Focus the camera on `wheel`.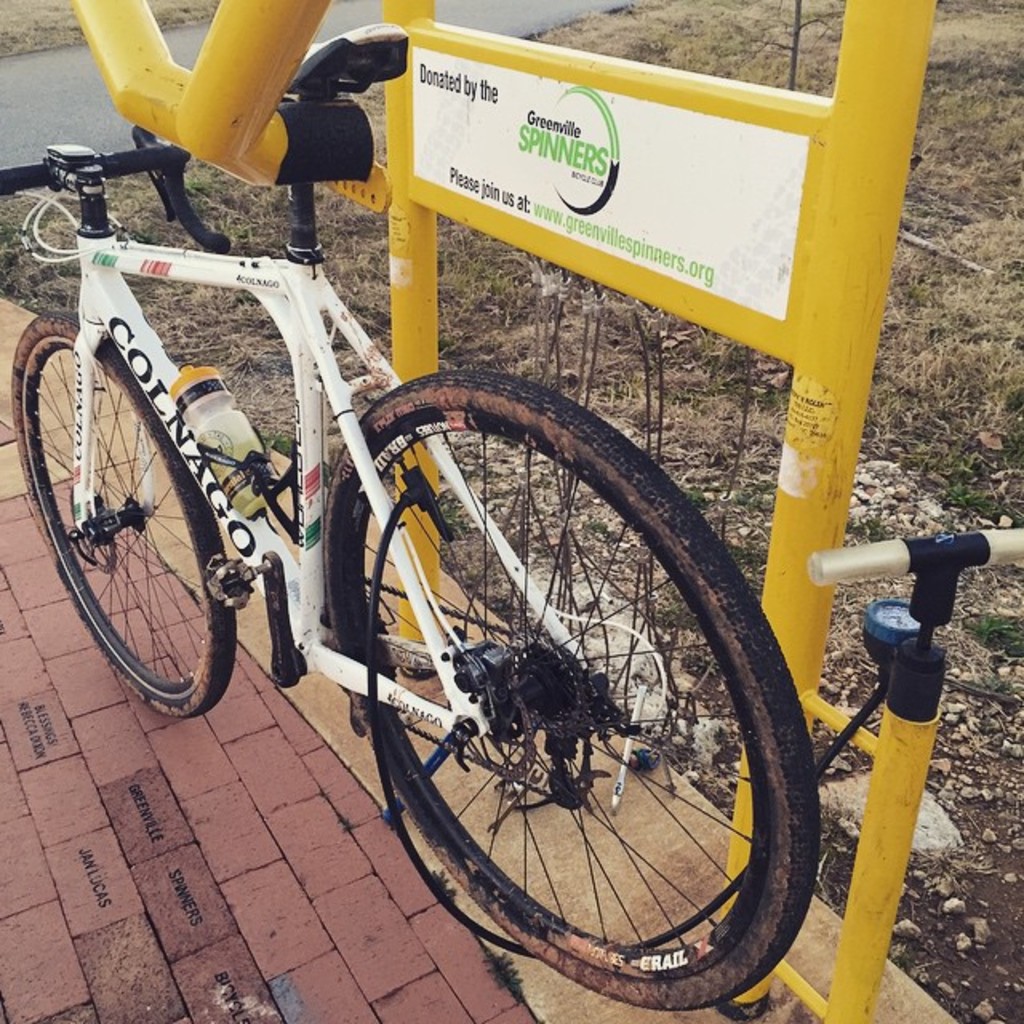
Focus region: 22:338:226:683.
